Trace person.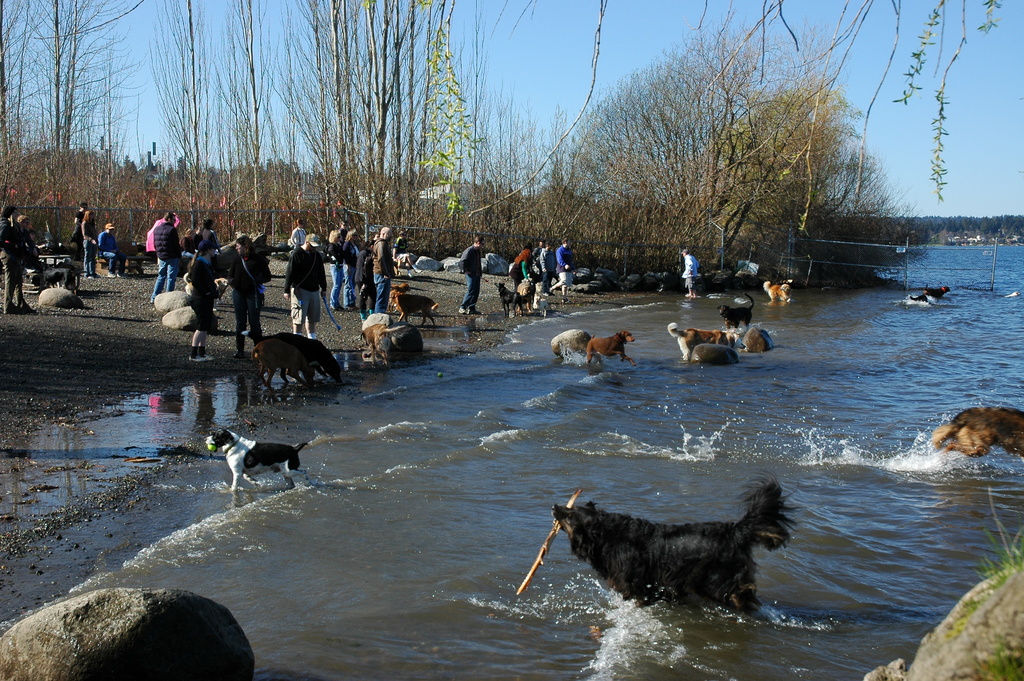
Traced to Rect(279, 234, 332, 339).
